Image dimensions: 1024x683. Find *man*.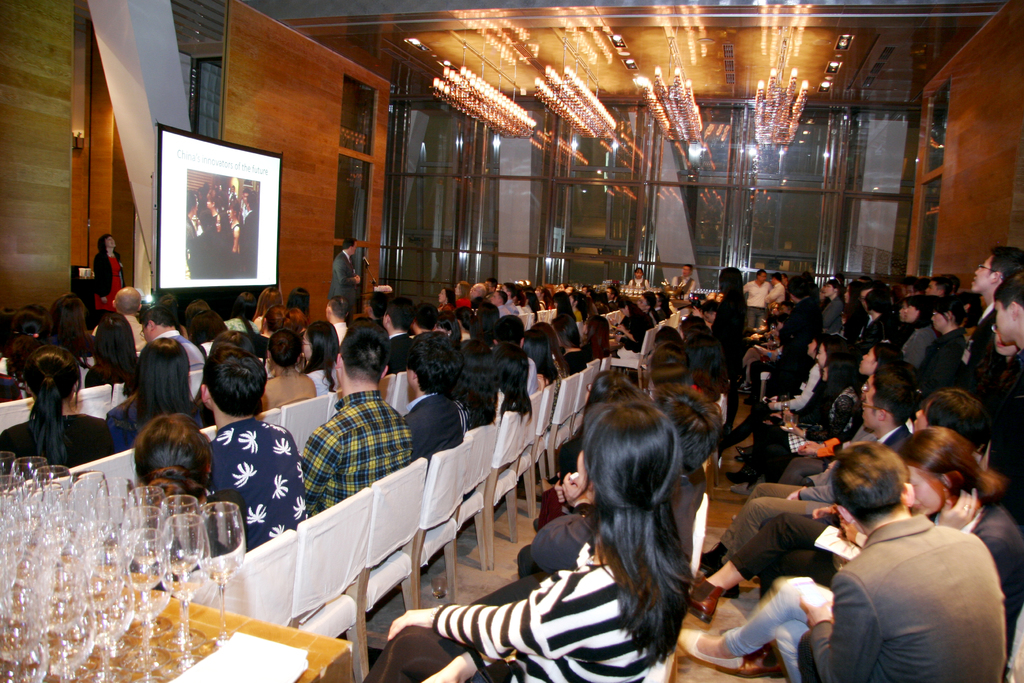
locate(705, 377, 924, 598).
